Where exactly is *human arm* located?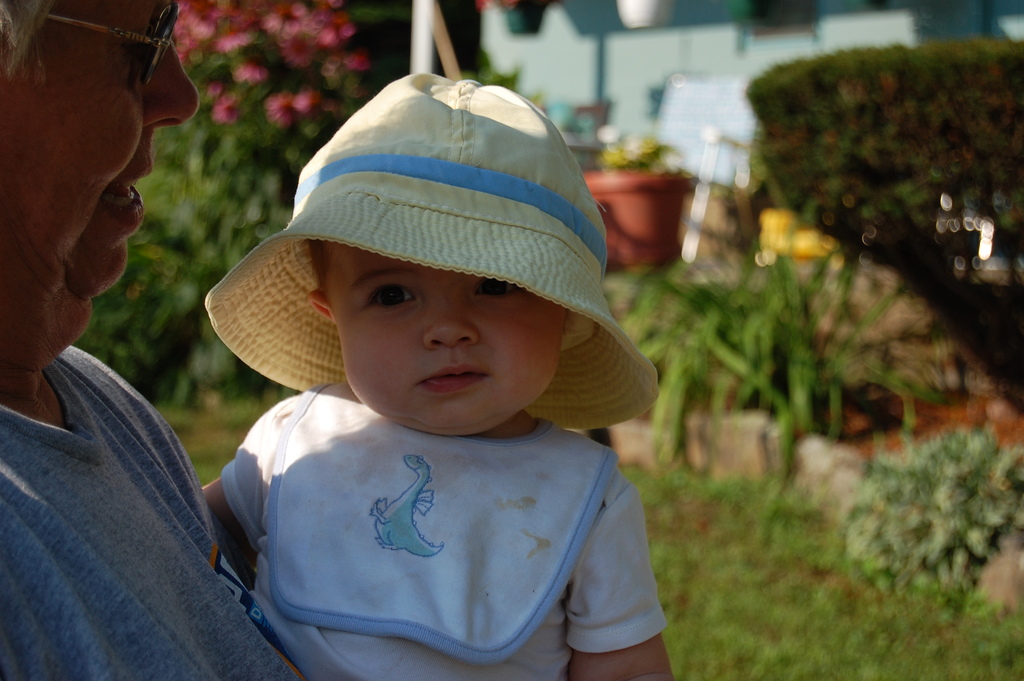
Its bounding box is 563/489/676/680.
